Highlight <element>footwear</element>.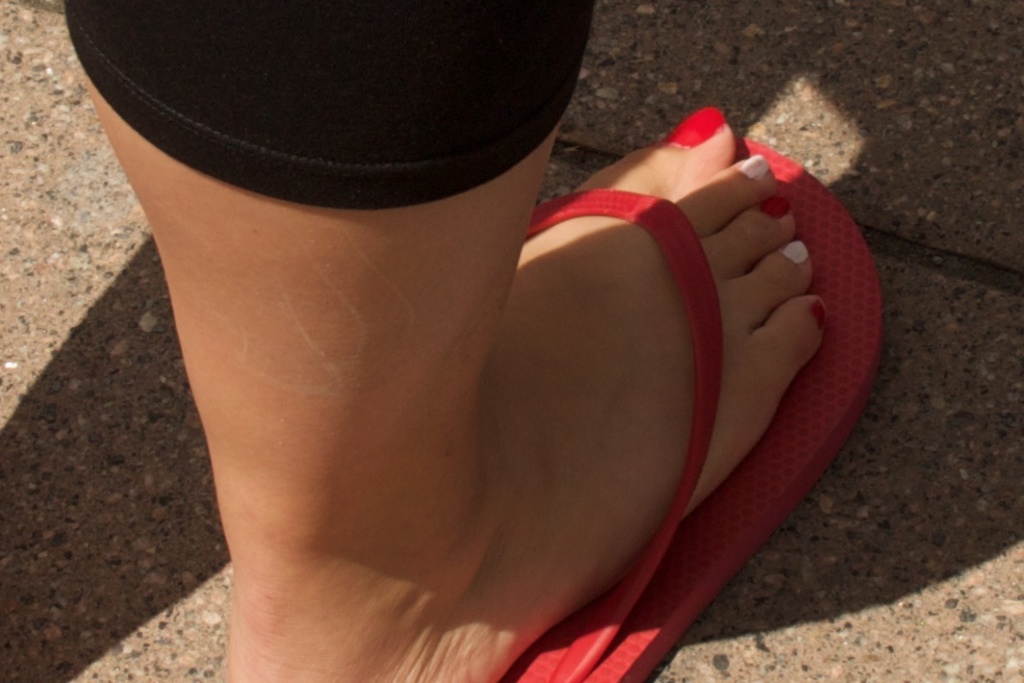
Highlighted region: [233,123,843,669].
